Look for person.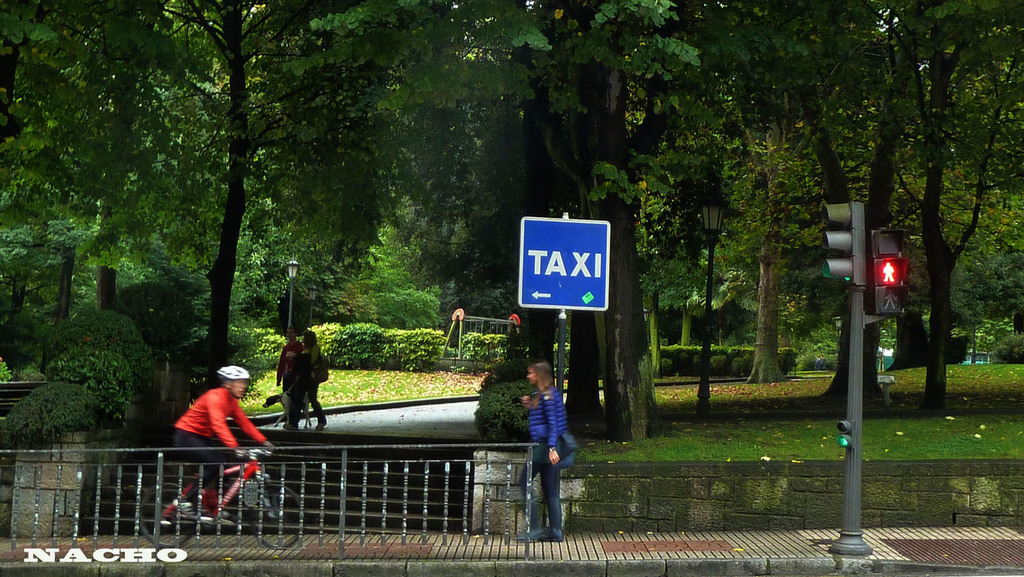
Found: bbox=[527, 358, 575, 535].
